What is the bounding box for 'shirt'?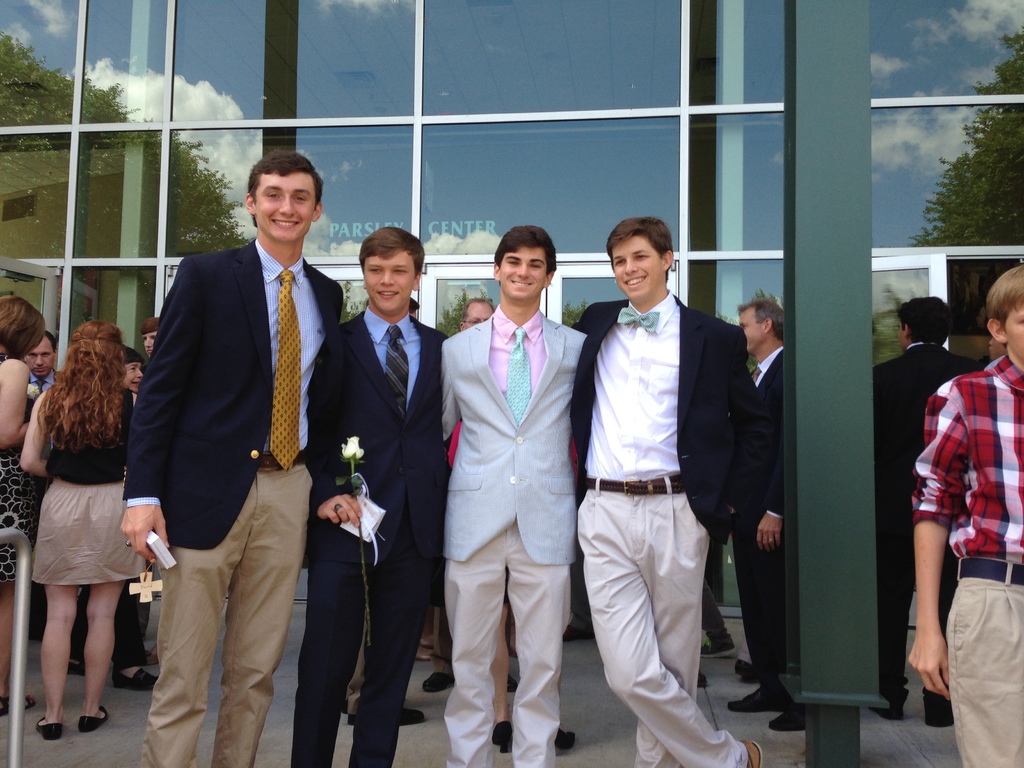
581, 290, 680, 479.
